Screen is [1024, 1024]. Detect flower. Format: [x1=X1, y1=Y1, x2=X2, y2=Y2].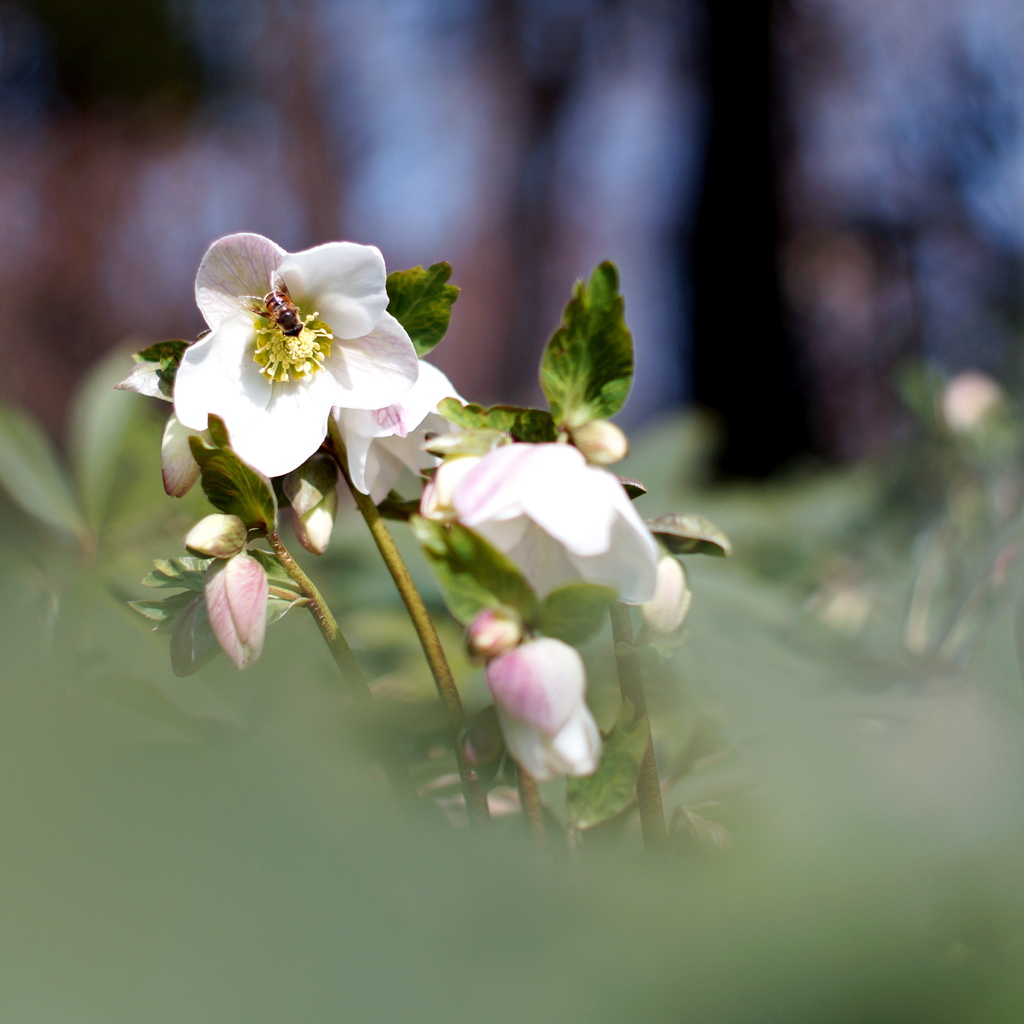
[x1=419, y1=435, x2=669, y2=621].
